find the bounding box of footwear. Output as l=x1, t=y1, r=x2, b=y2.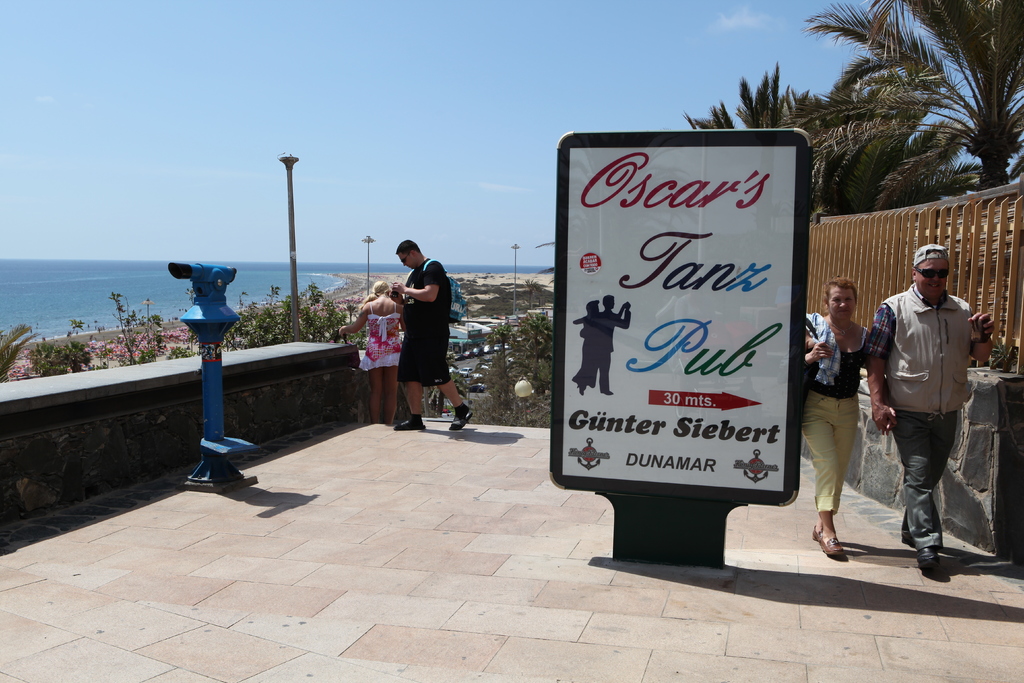
l=817, t=523, r=845, b=562.
